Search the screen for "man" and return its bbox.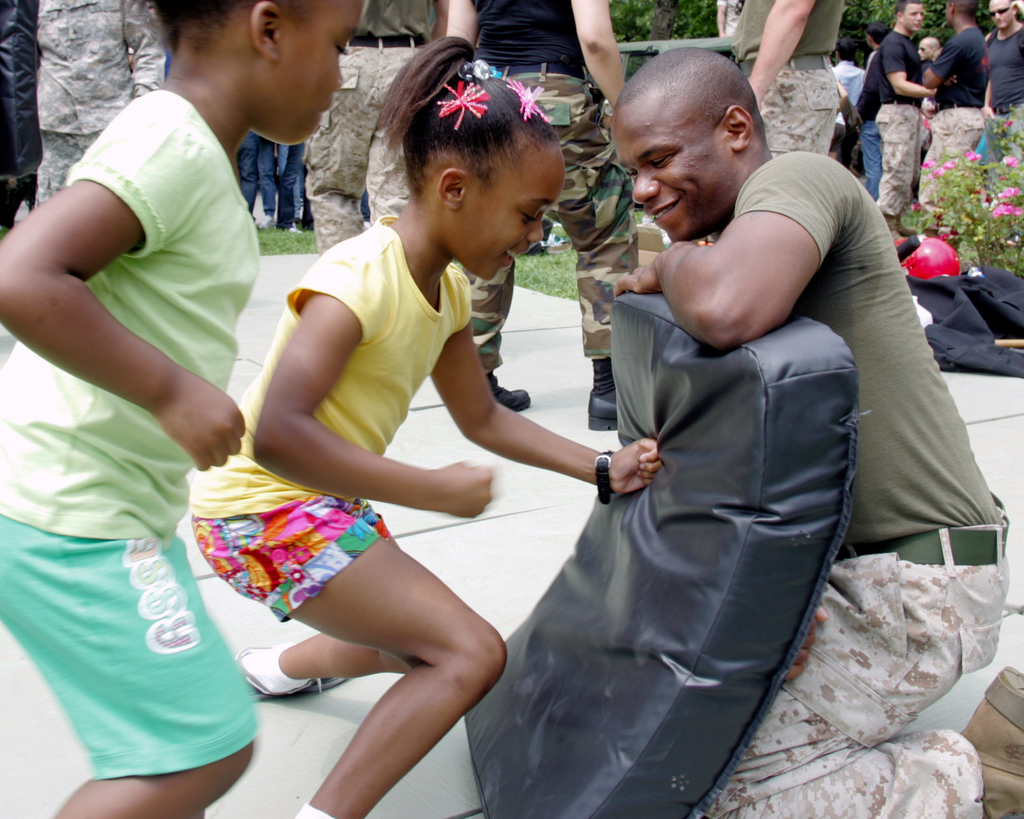
Found: 608:49:1023:818.
